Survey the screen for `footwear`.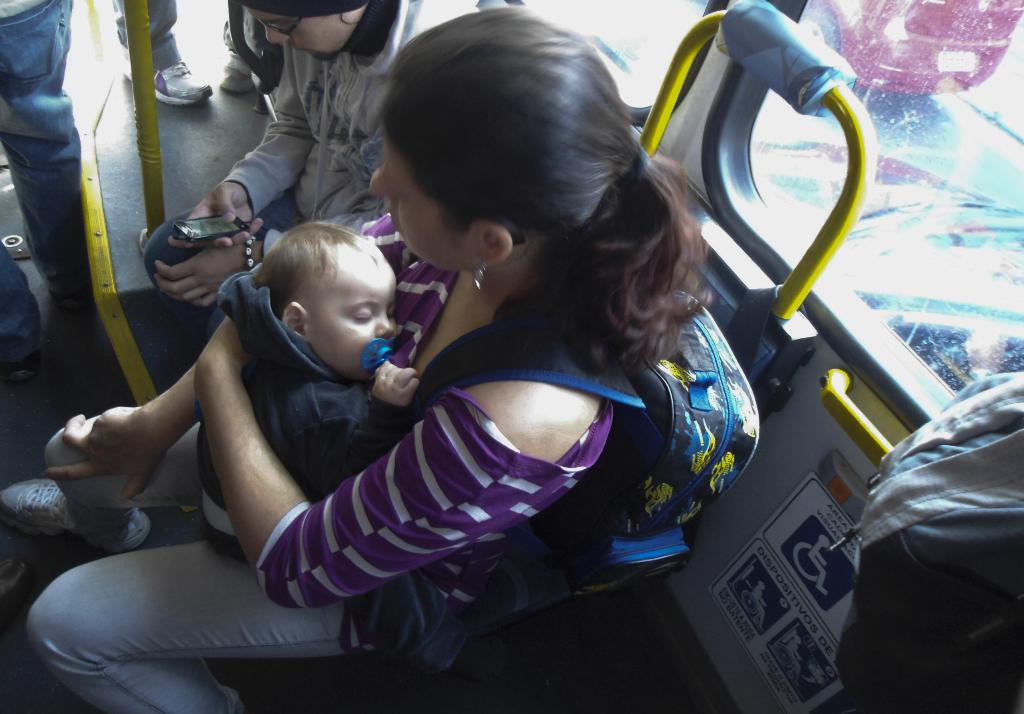
Survey found: {"left": 2, "top": 484, "right": 104, "bottom": 556}.
